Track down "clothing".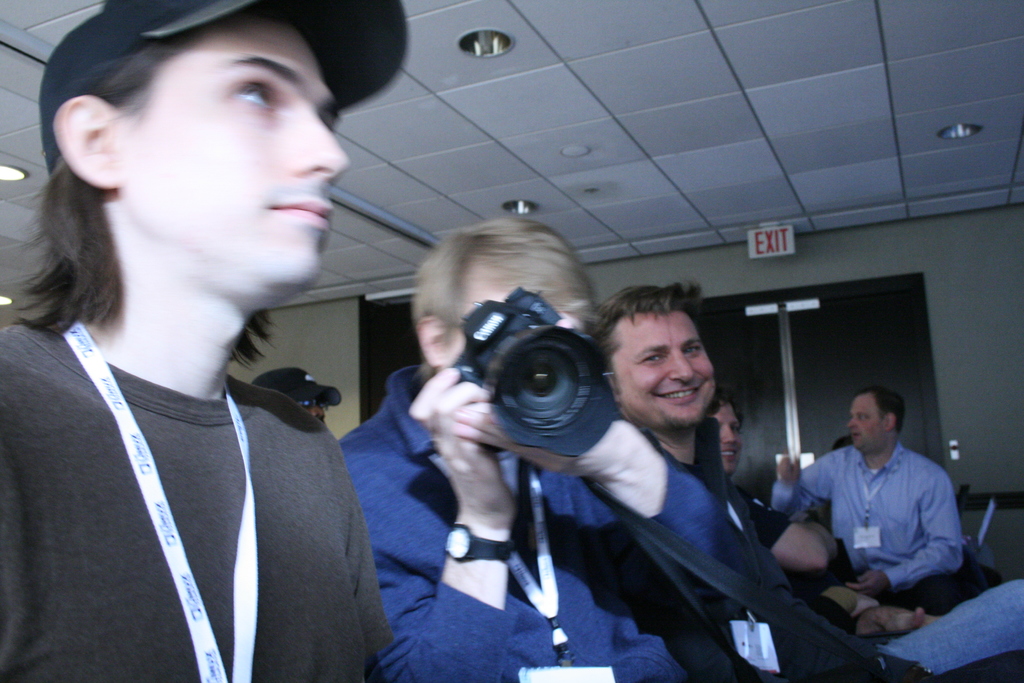
Tracked to [330,364,794,682].
